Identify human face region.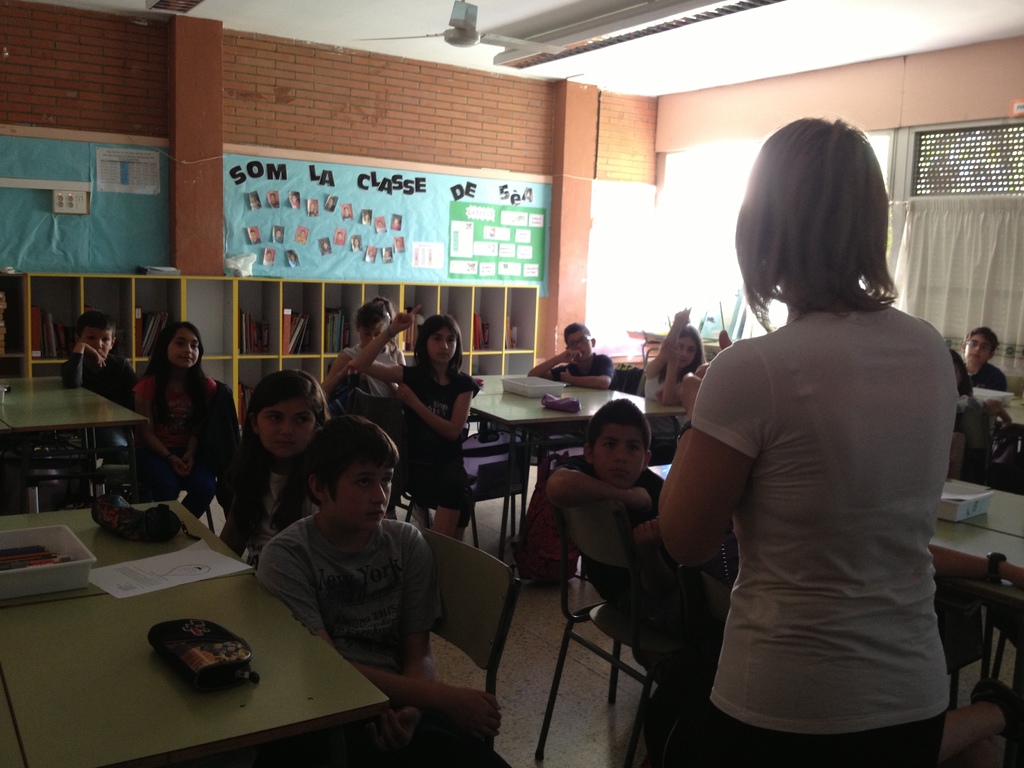
Region: [x1=168, y1=328, x2=199, y2=366].
